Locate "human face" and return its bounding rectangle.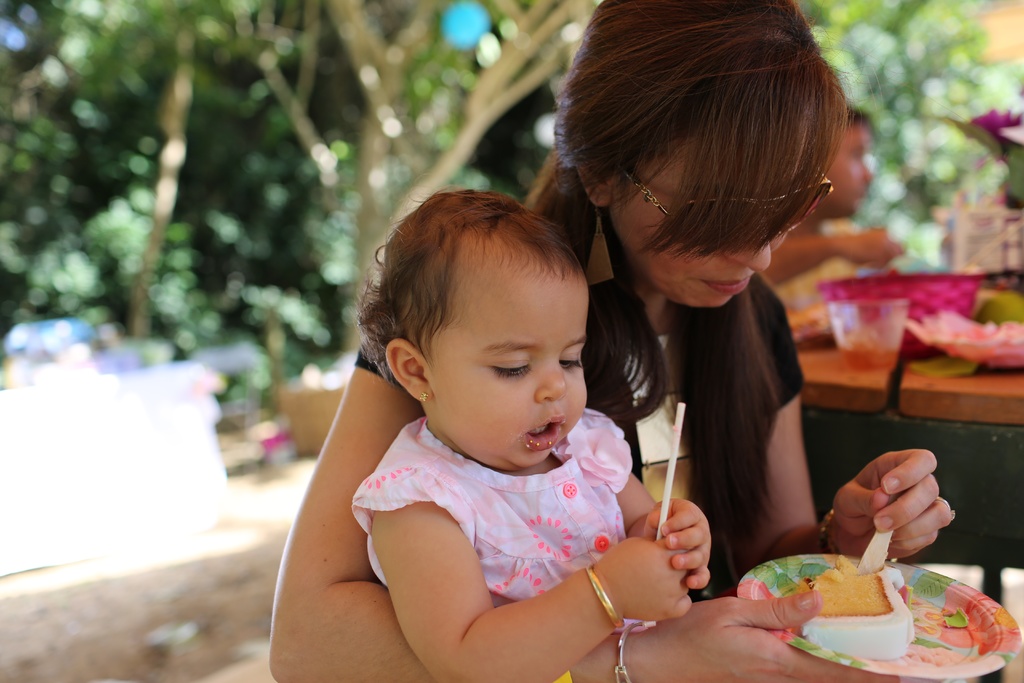
BBox(430, 266, 584, 466).
